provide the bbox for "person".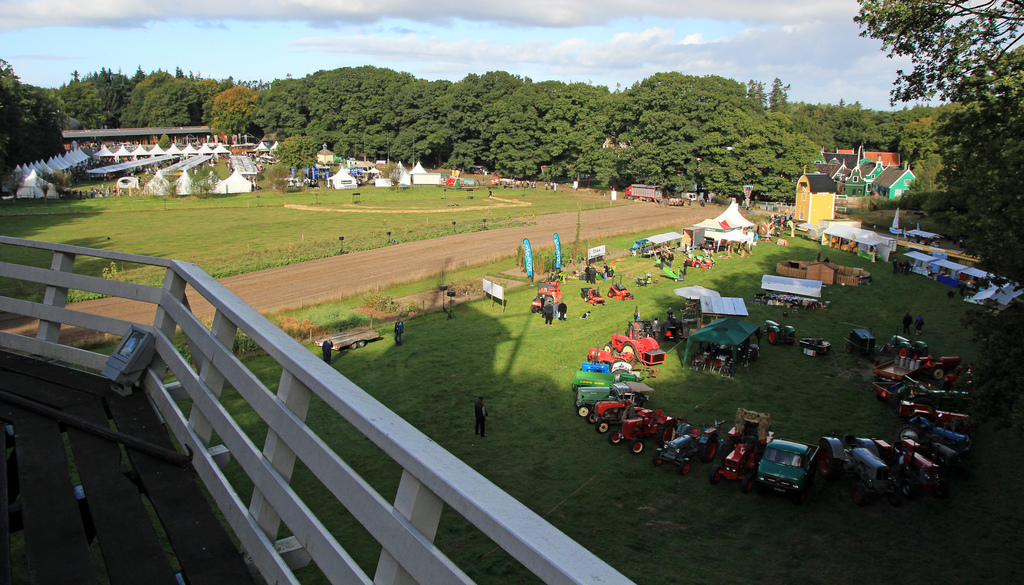
select_region(476, 394, 488, 440).
